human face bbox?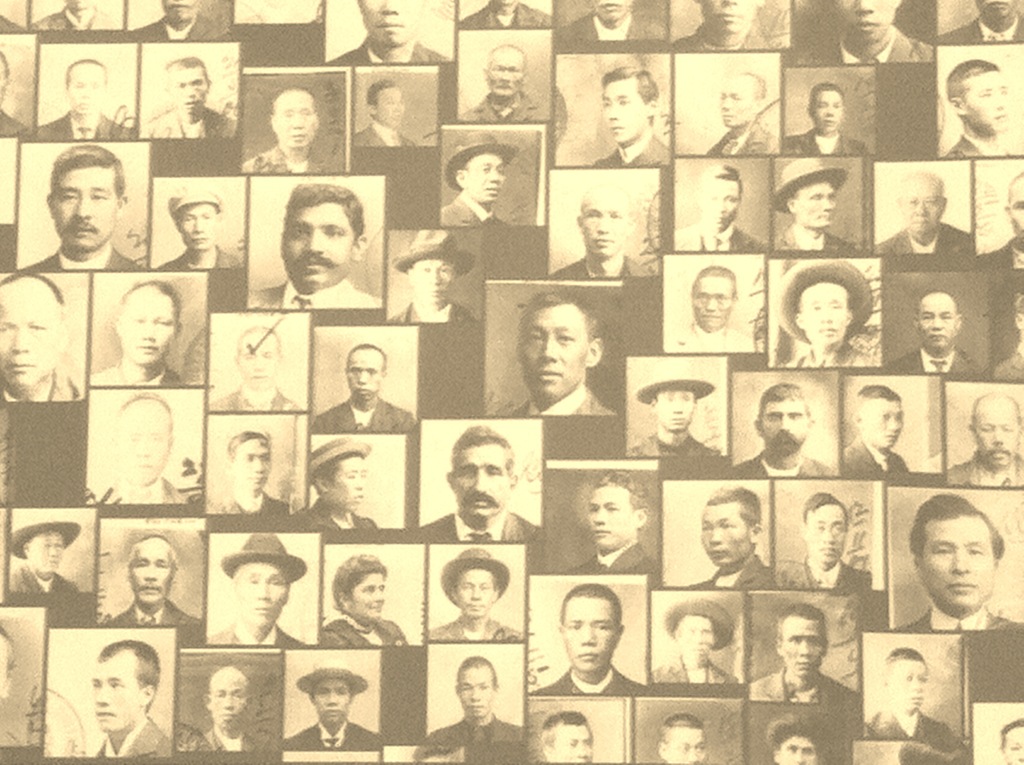
crop(380, 86, 406, 129)
